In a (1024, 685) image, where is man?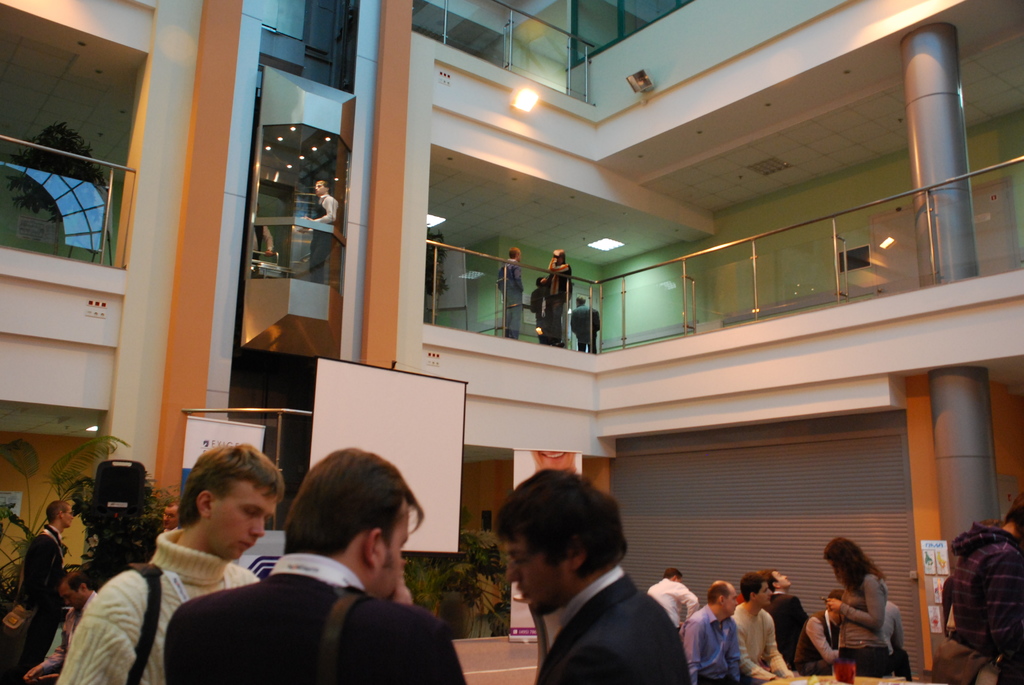
x1=735 y1=576 x2=808 y2=684.
